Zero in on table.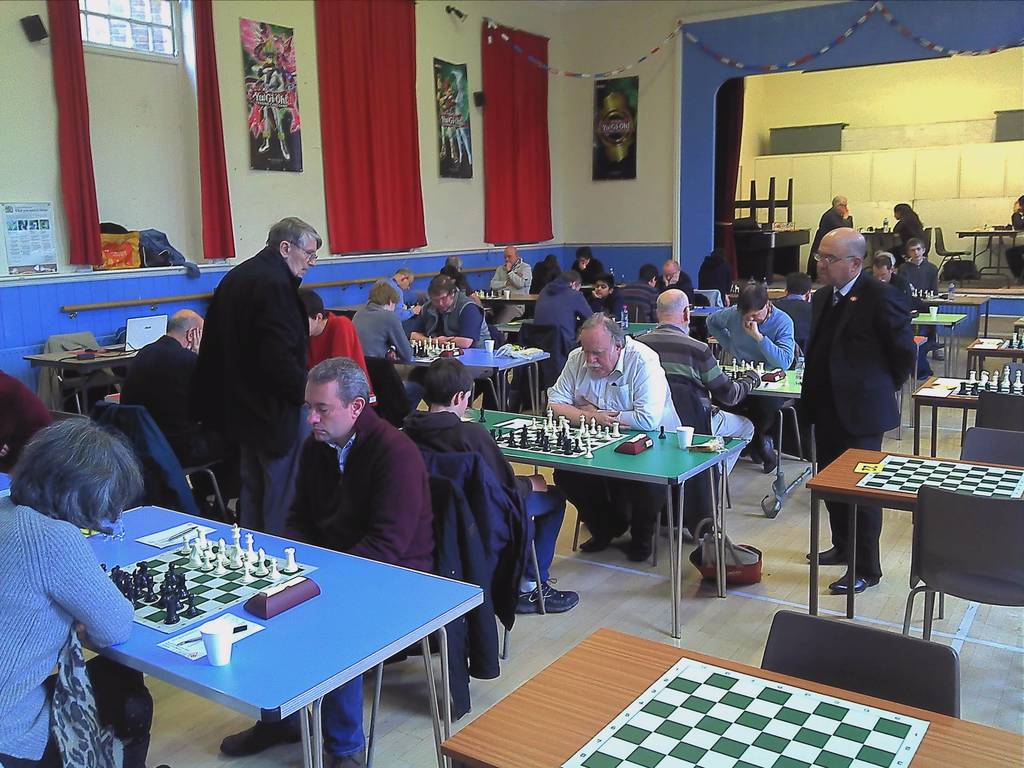
Zeroed in: bbox=(706, 358, 799, 524).
